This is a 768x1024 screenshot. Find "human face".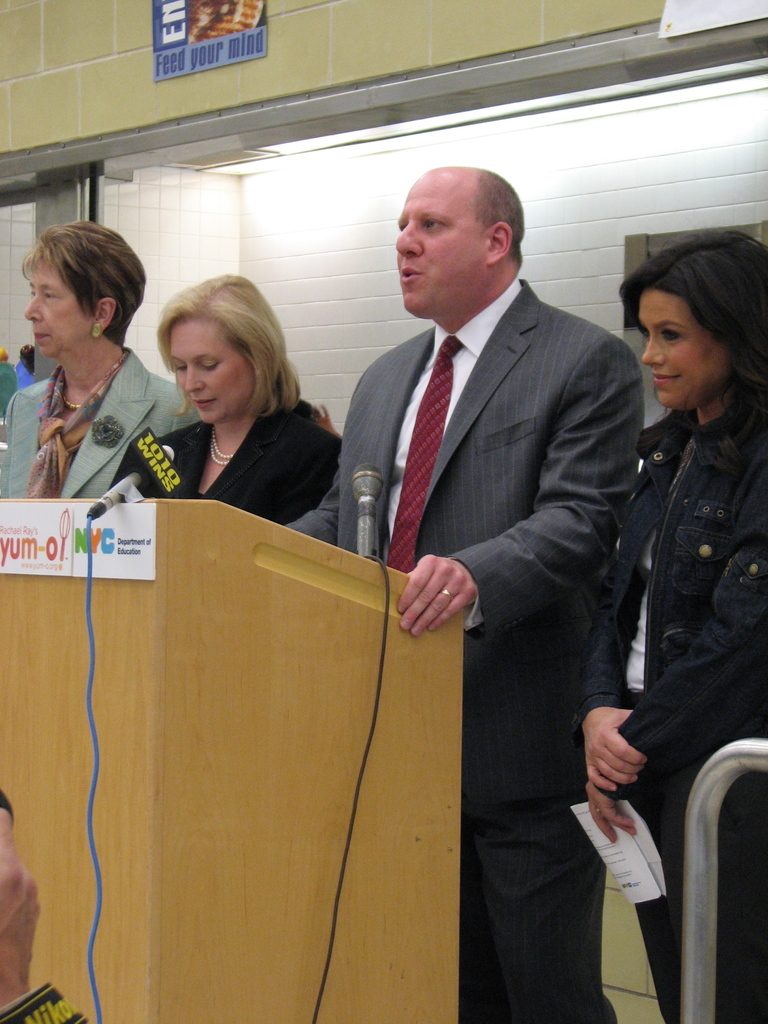
Bounding box: 161:321:252:417.
